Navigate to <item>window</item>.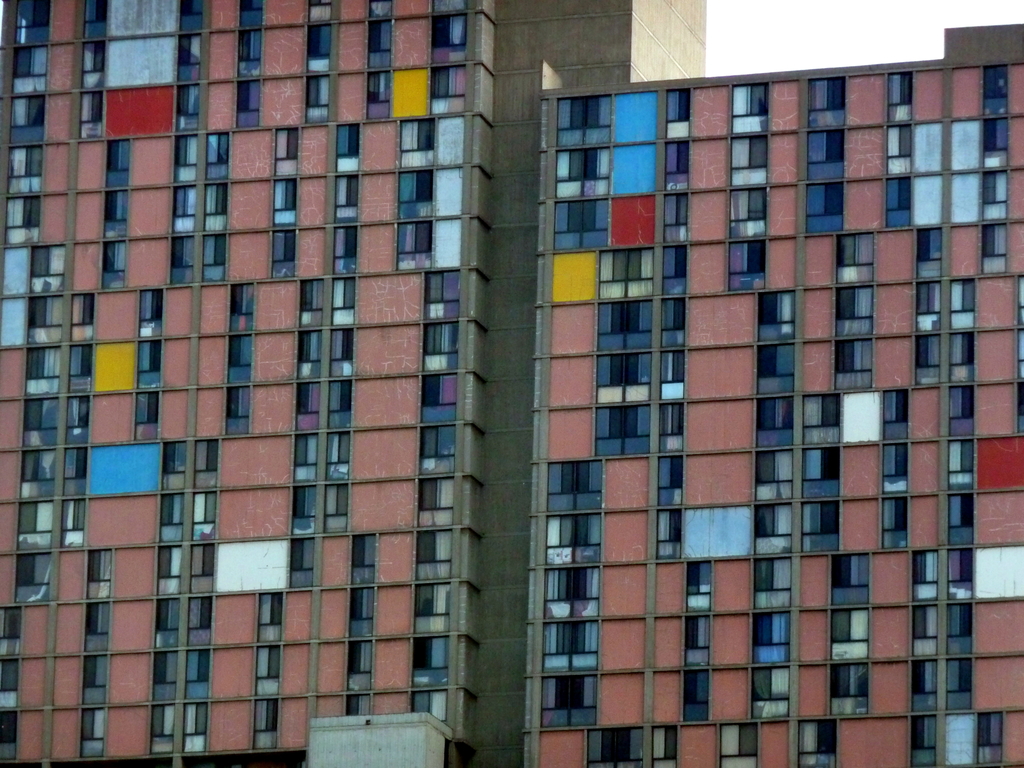
Navigation target: bbox=(977, 714, 1002, 760).
